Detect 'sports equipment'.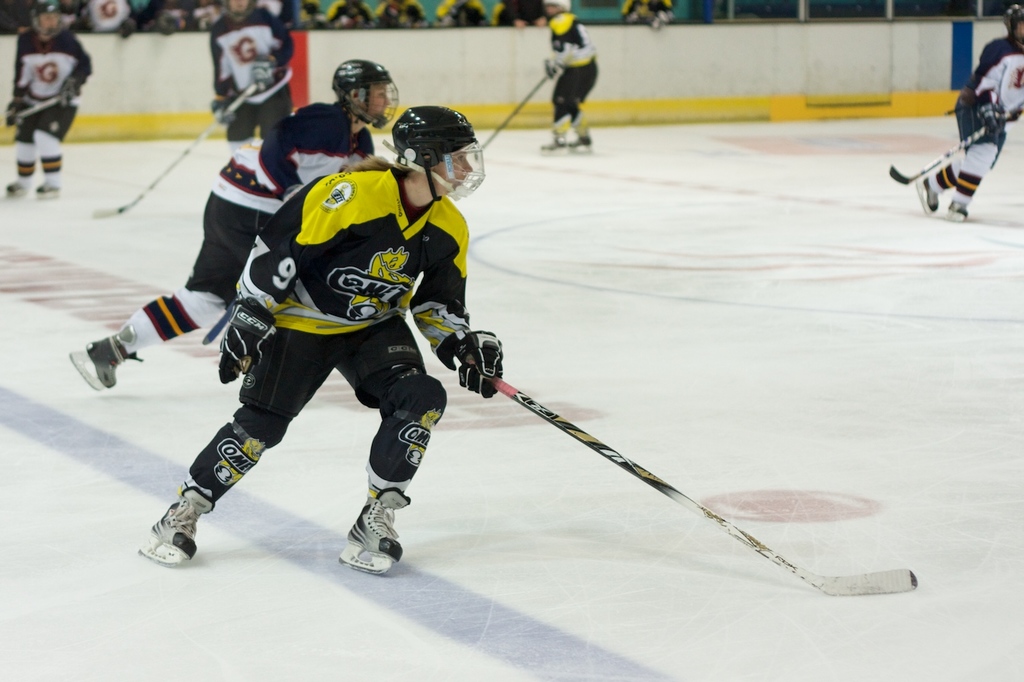
Detected at locate(433, 330, 503, 400).
